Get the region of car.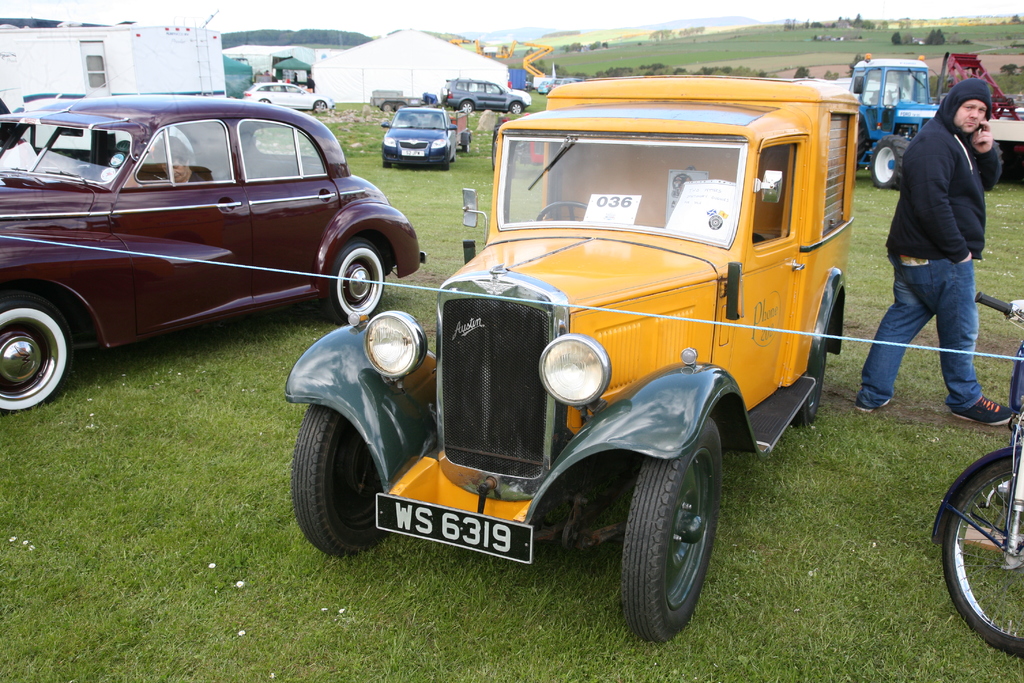
locate(383, 102, 459, 165).
